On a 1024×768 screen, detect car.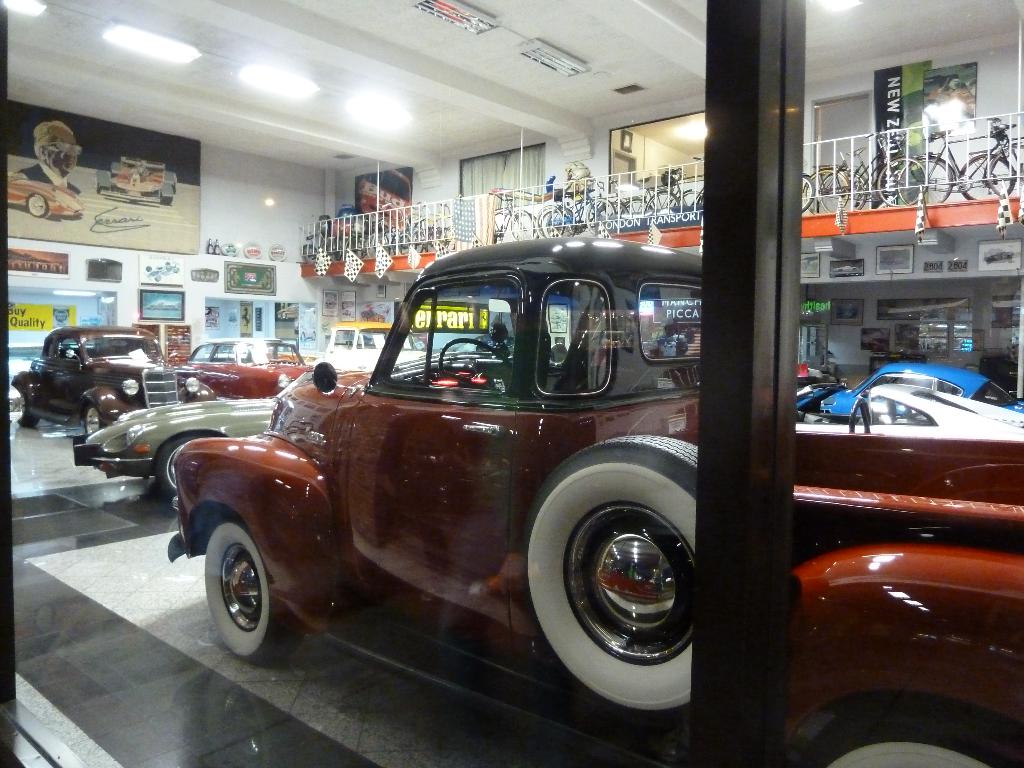
BBox(182, 332, 320, 399).
